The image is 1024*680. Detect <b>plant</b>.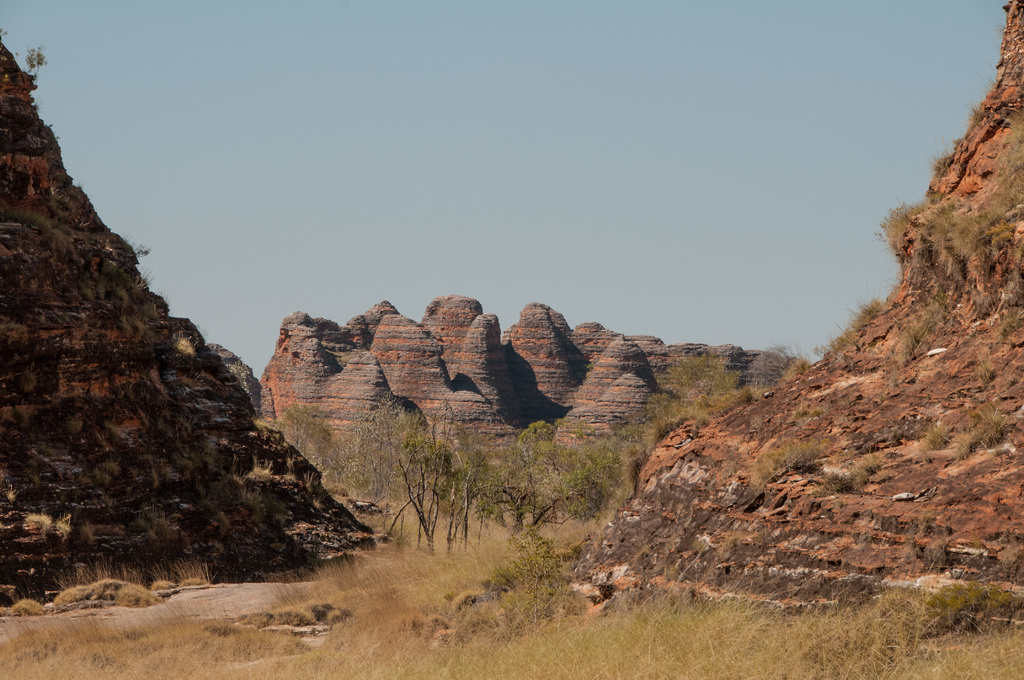
Detection: select_region(643, 391, 694, 445).
